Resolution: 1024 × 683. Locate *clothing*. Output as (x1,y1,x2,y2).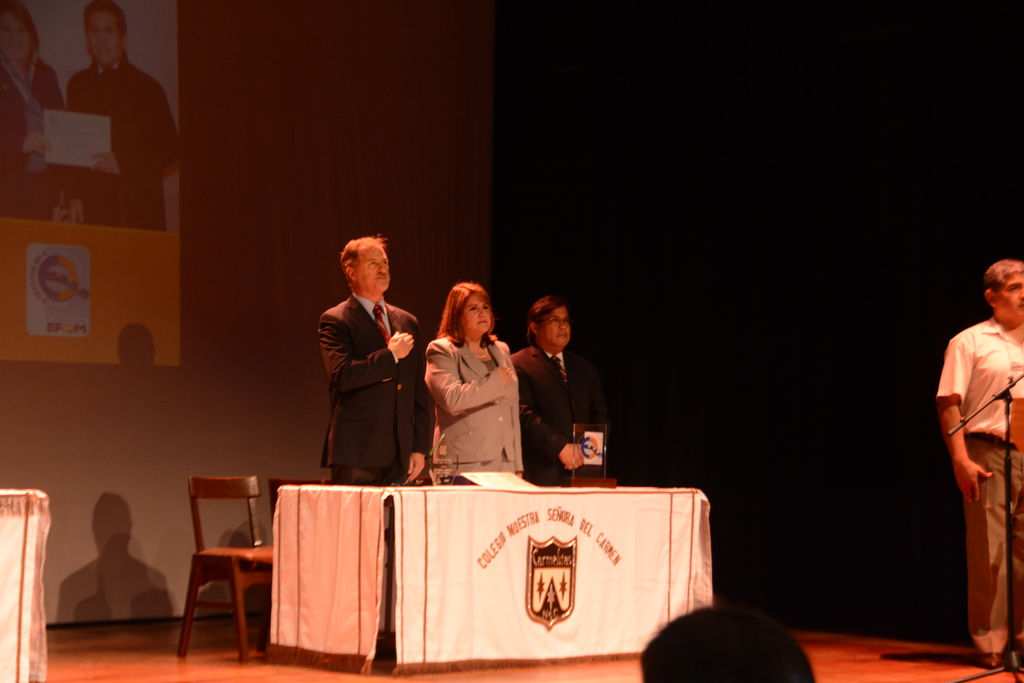
(321,294,433,490).
